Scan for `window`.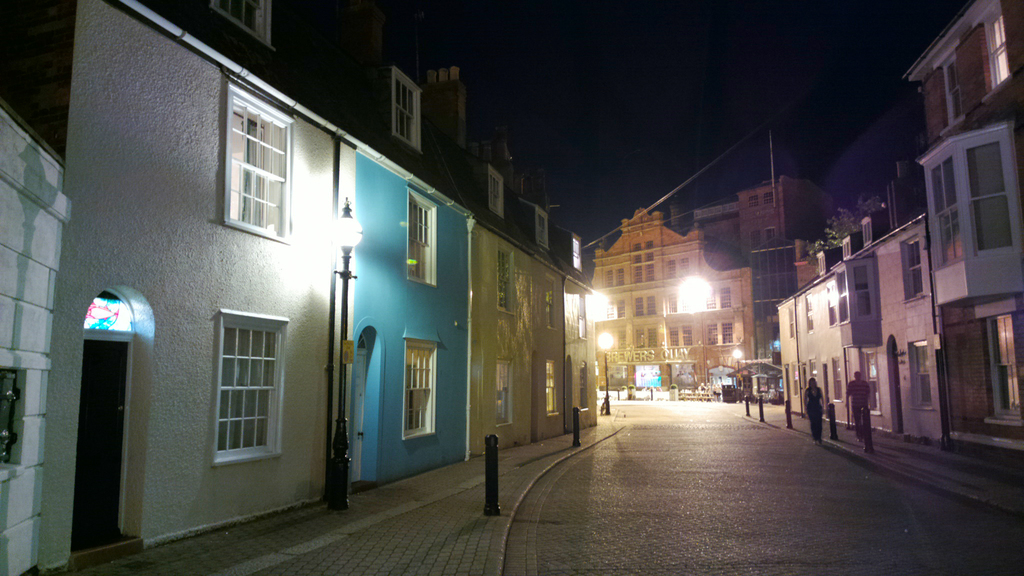
Scan result: [left=748, top=230, right=757, bottom=253].
